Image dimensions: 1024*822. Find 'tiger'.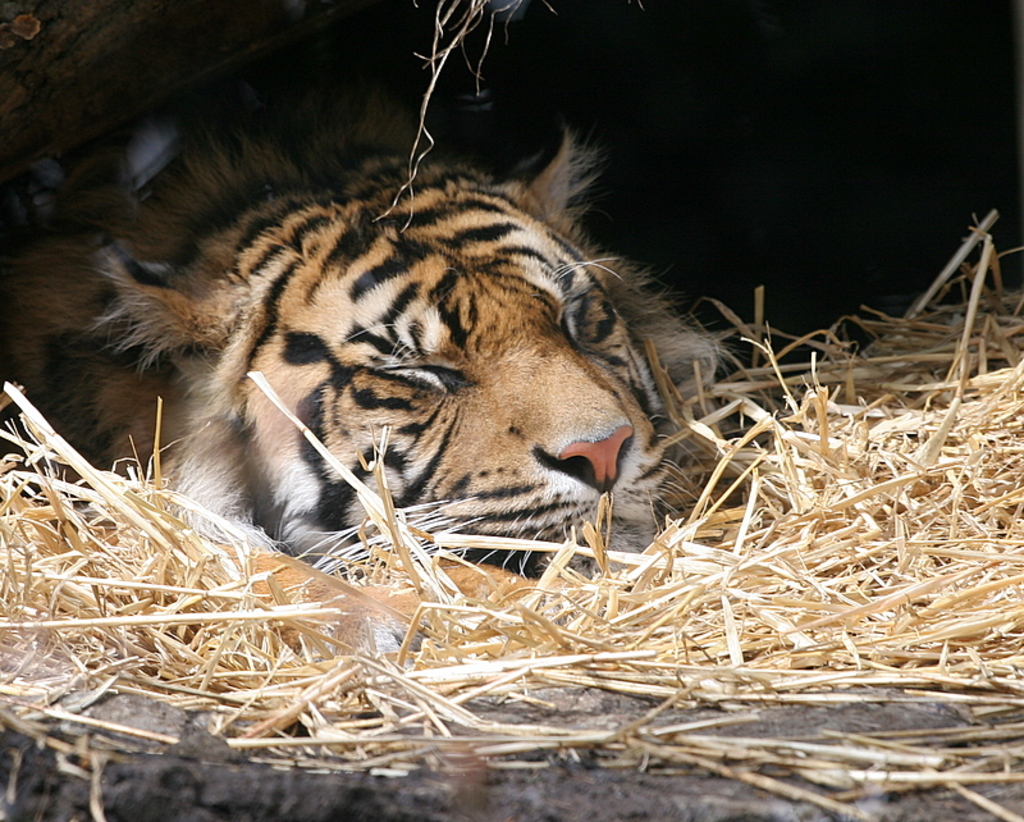
x1=0 y1=125 x2=731 y2=576.
